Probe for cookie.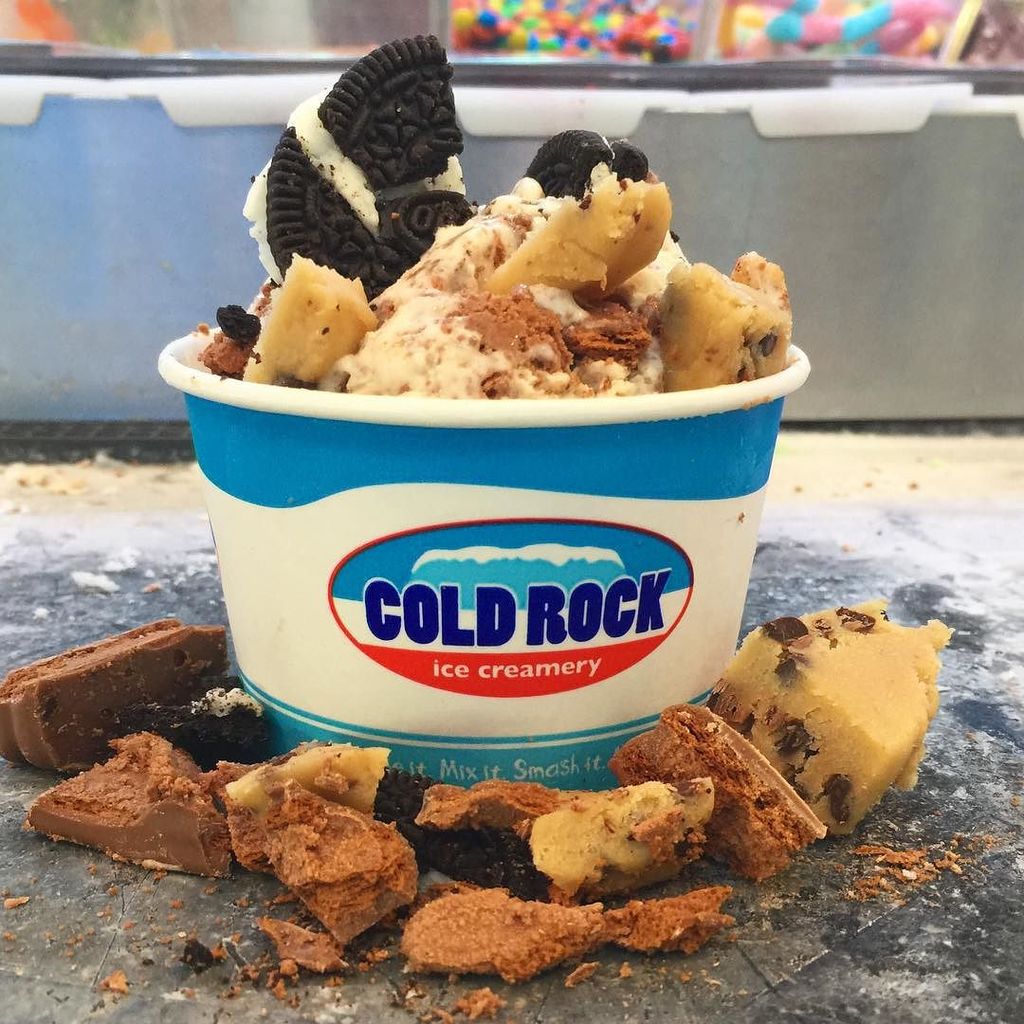
Probe result: bbox=[531, 128, 652, 193].
